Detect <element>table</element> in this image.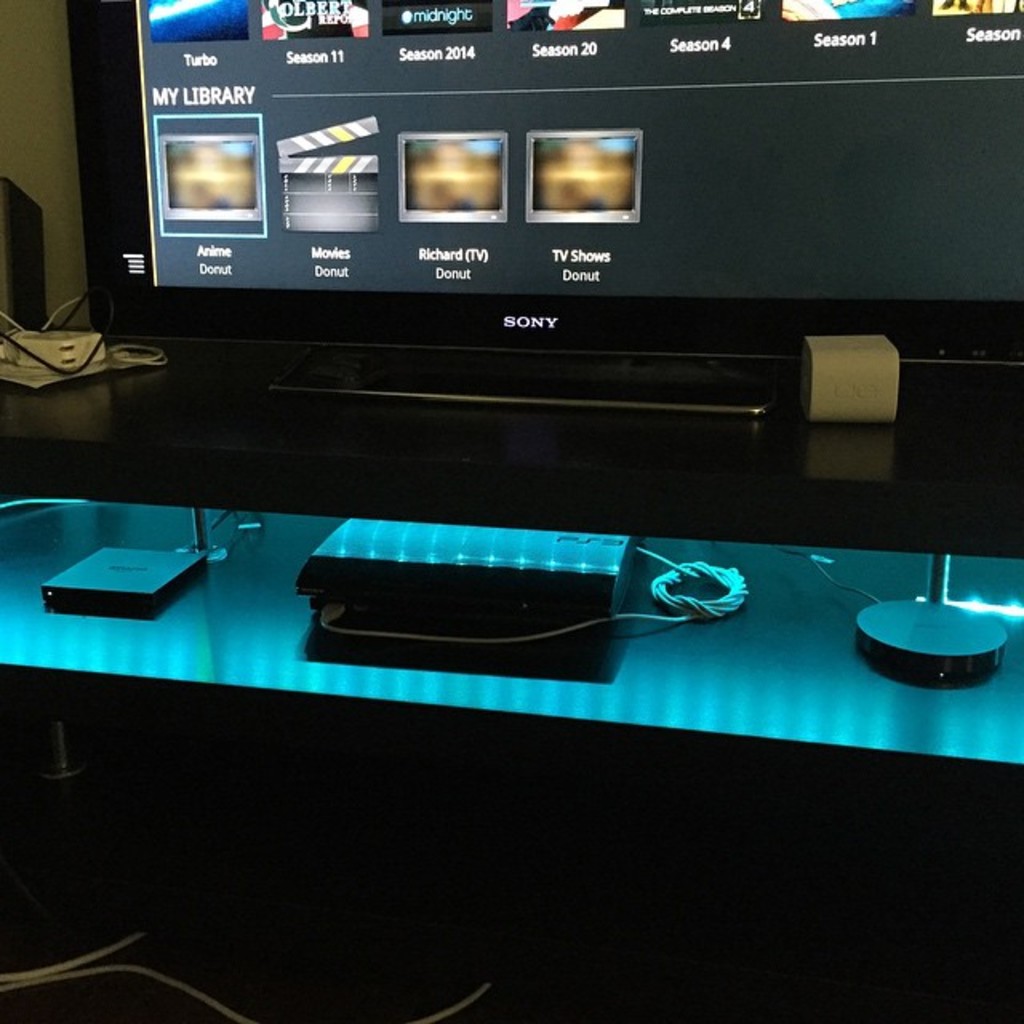
Detection: locate(0, 475, 1023, 970).
